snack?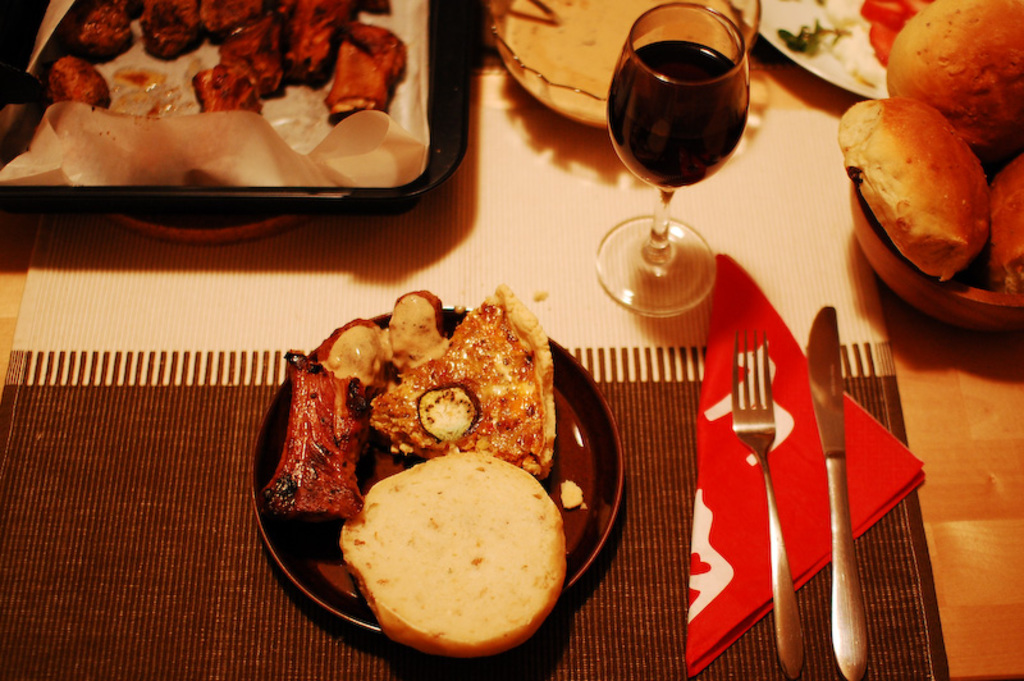
BBox(266, 349, 370, 509)
